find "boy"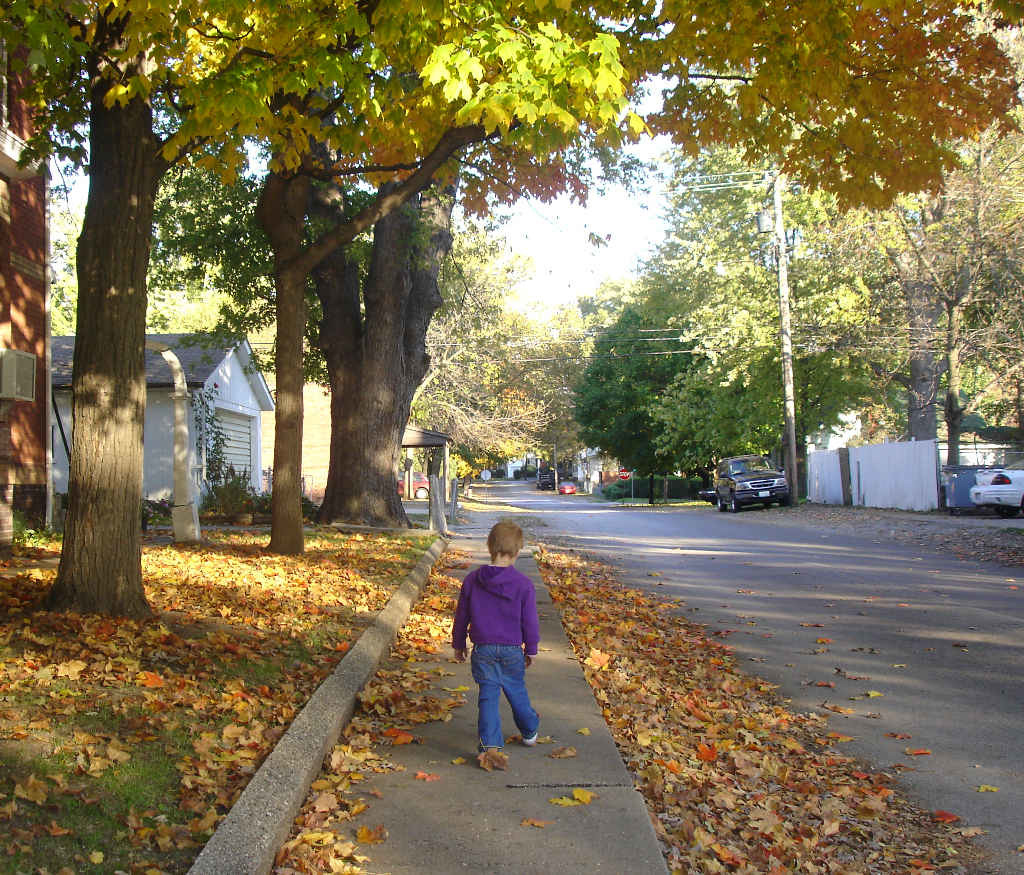
440 522 548 775
